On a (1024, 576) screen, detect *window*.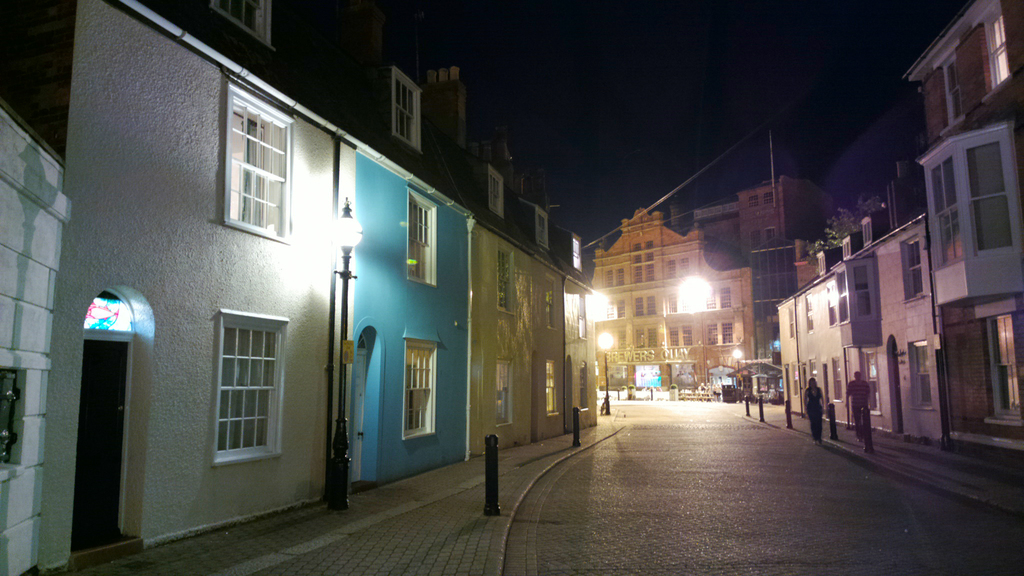
x1=763 y1=194 x2=773 y2=203.
